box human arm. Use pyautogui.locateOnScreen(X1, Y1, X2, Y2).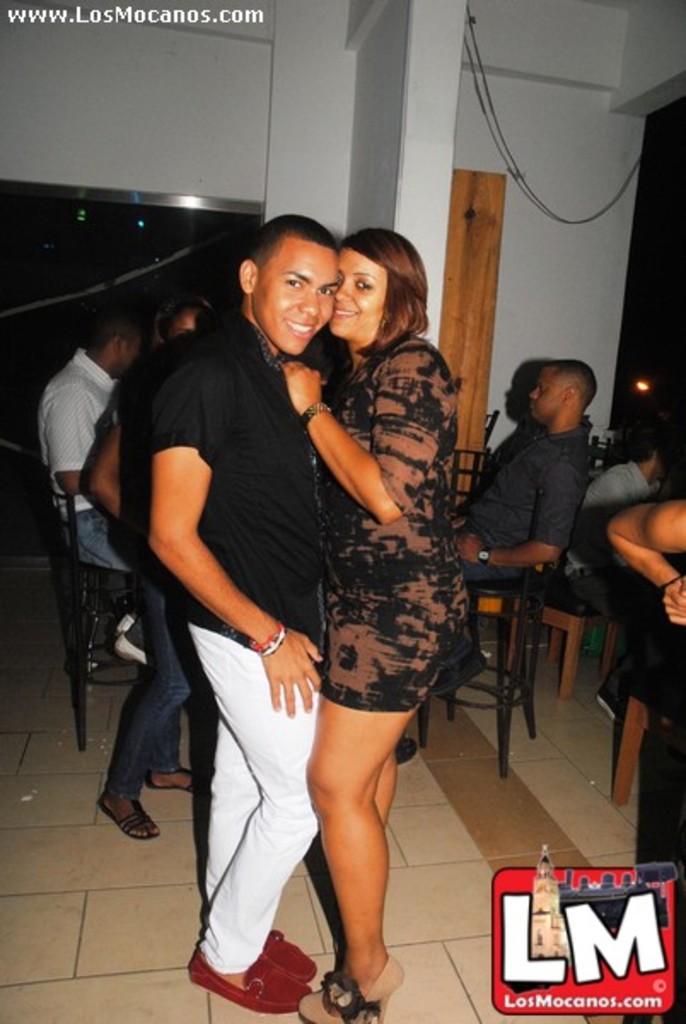
pyautogui.locateOnScreen(601, 502, 684, 608).
